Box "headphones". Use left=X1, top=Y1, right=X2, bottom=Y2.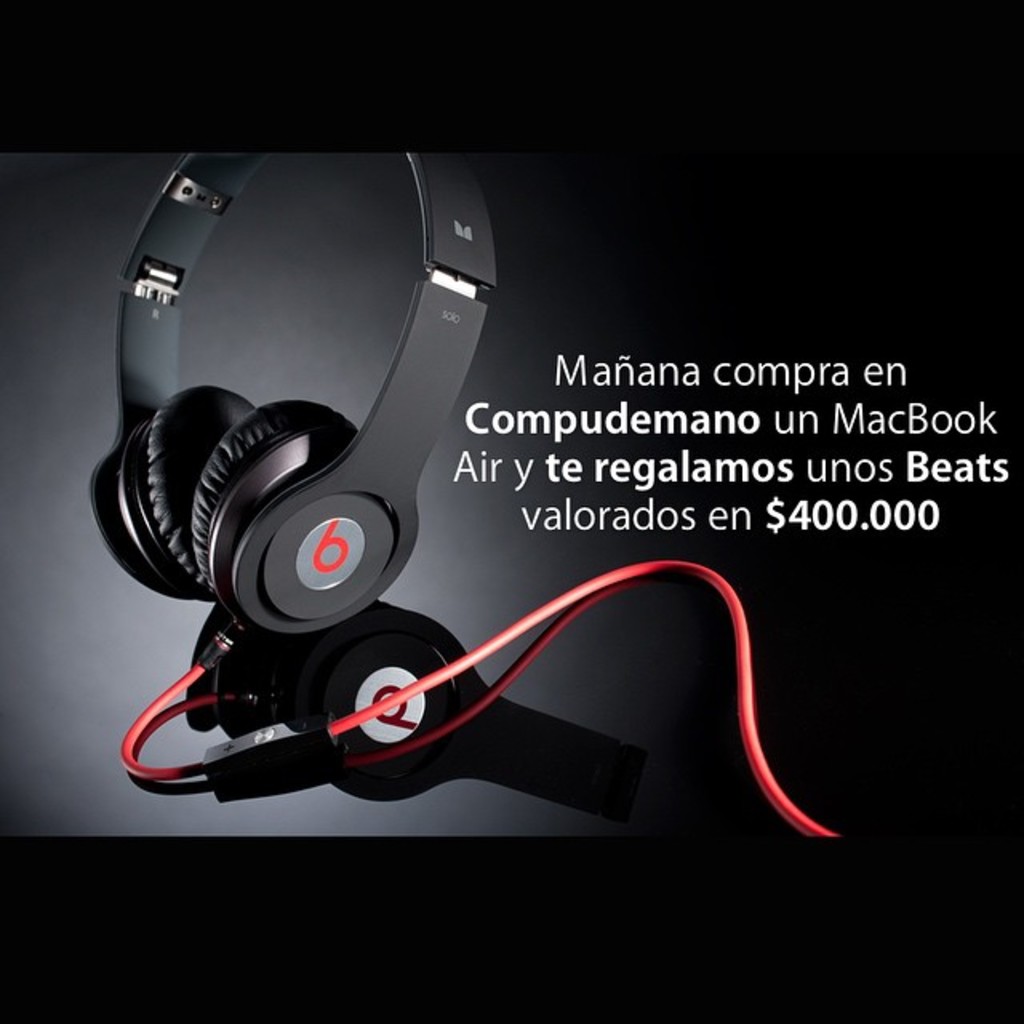
left=75, top=115, right=854, bottom=843.
